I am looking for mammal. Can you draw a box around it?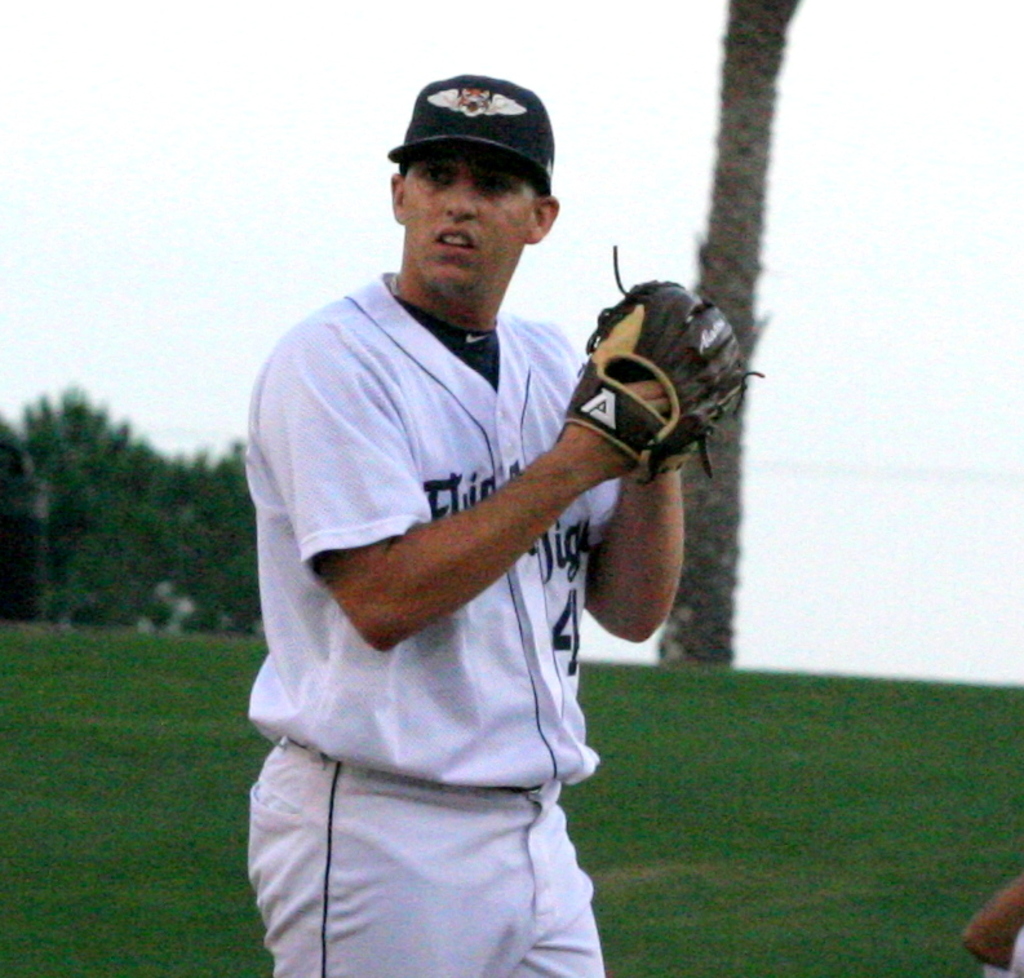
Sure, the bounding box is box(240, 70, 741, 977).
